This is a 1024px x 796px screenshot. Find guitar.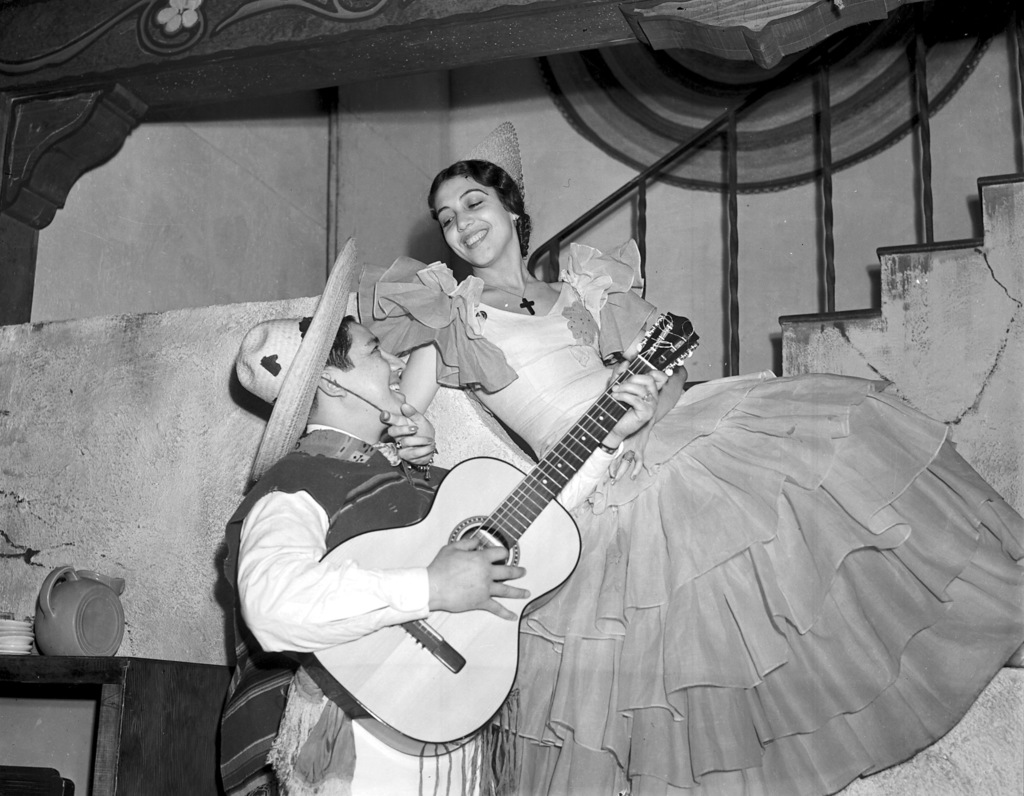
Bounding box: left=294, top=310, right=719, bottom=759.
